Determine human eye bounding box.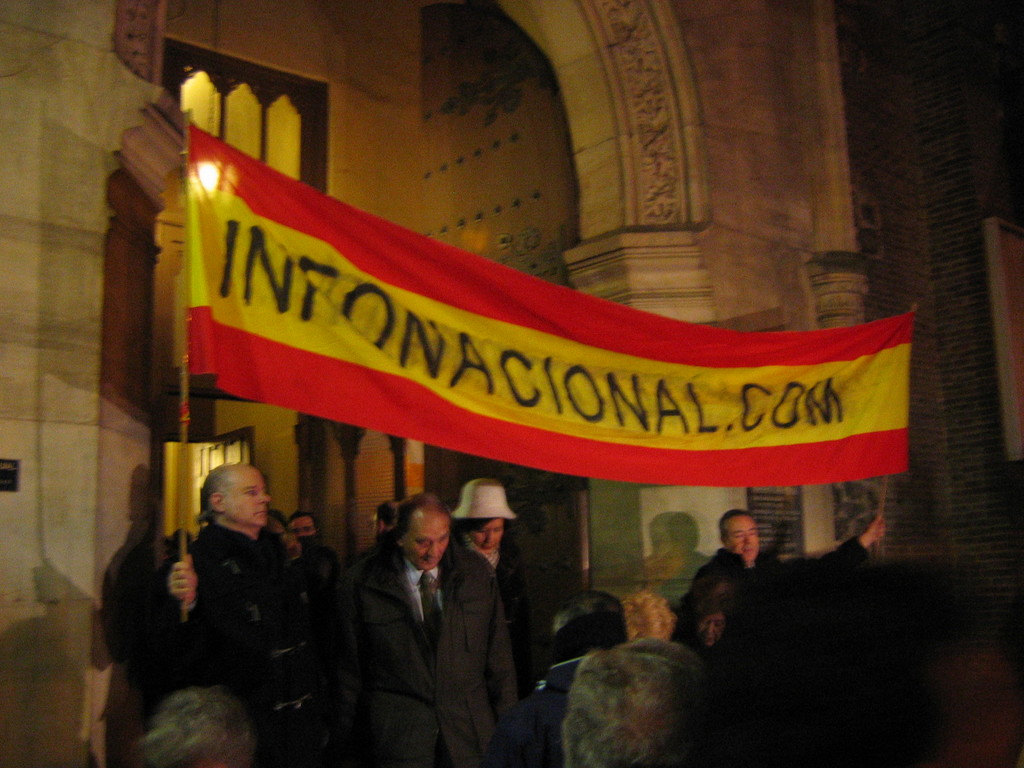
Determined: x1=242 y1=487 x2=258 y2=499.
